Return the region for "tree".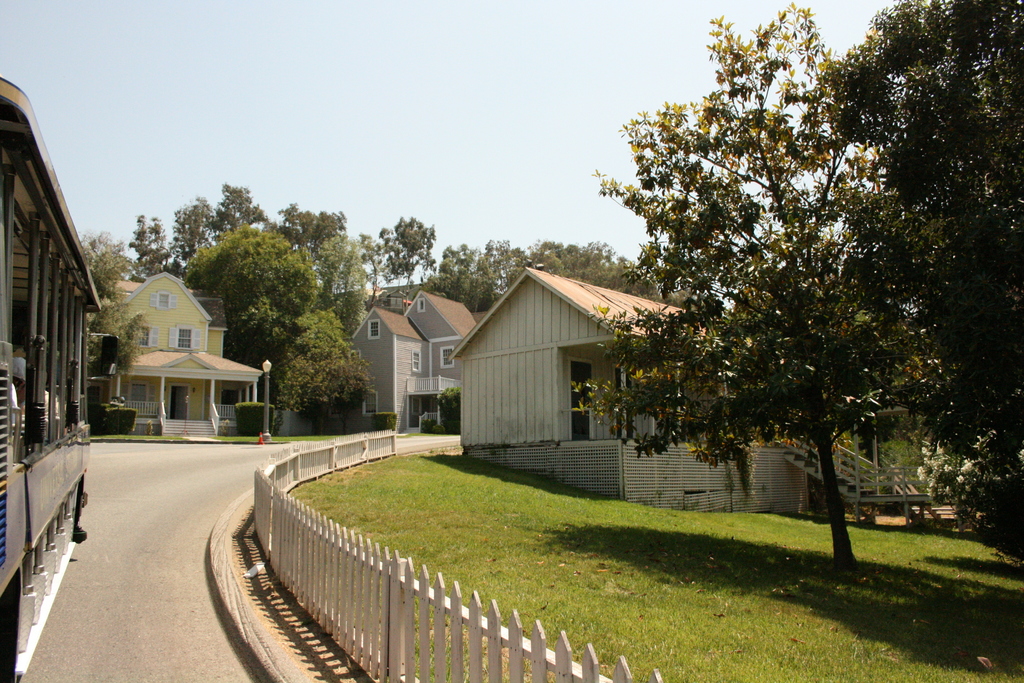
Rect(568, 0, 984, 575).
